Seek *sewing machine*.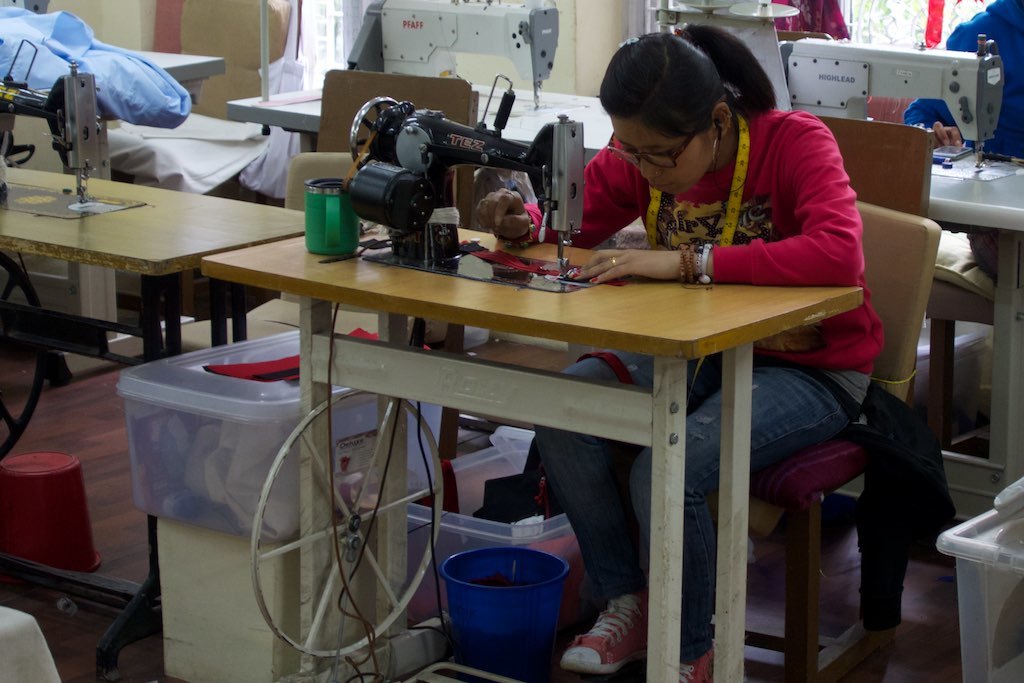
{"left": 341, "top": 69, "right": 614, "bottom": 292}.
